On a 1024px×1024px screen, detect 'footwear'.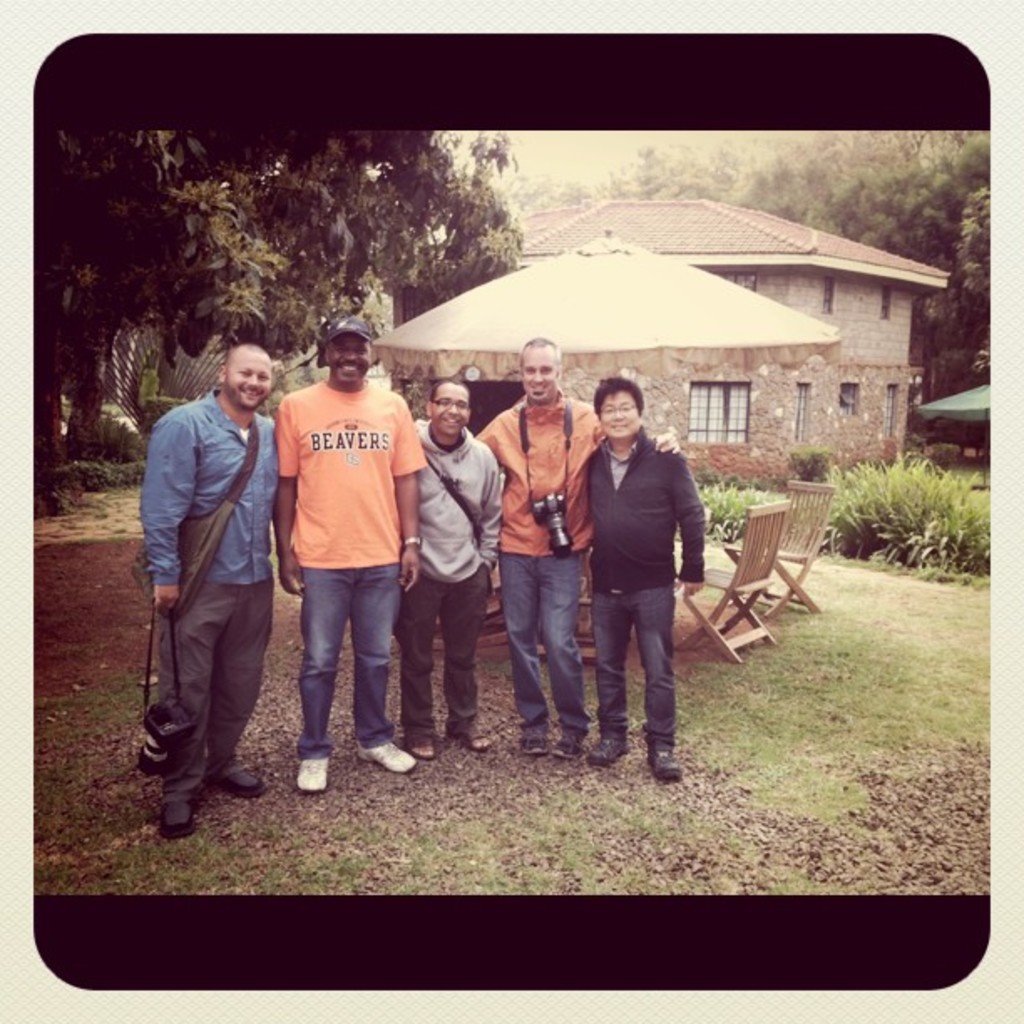
355:741:418:771.
